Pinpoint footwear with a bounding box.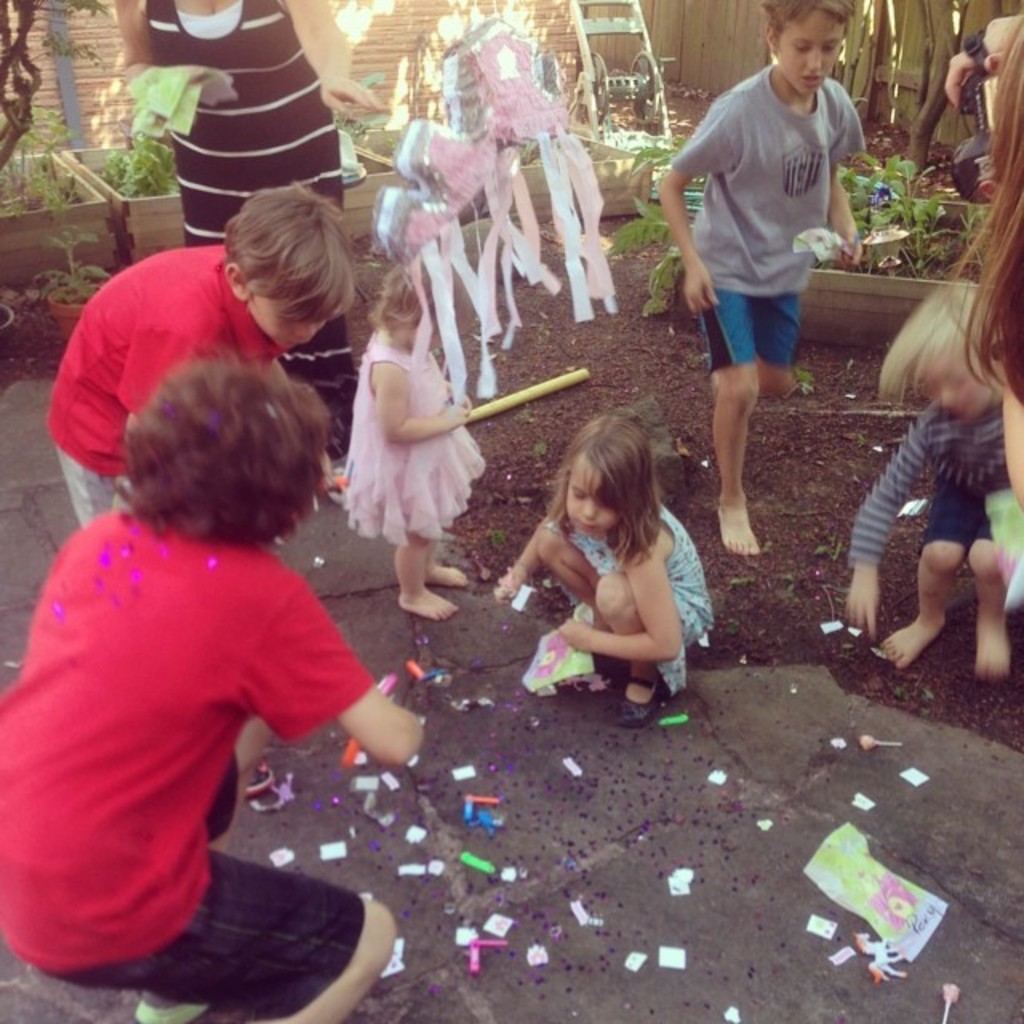
pyautogui.locateOnScreen(618, 672, 662, 730).
